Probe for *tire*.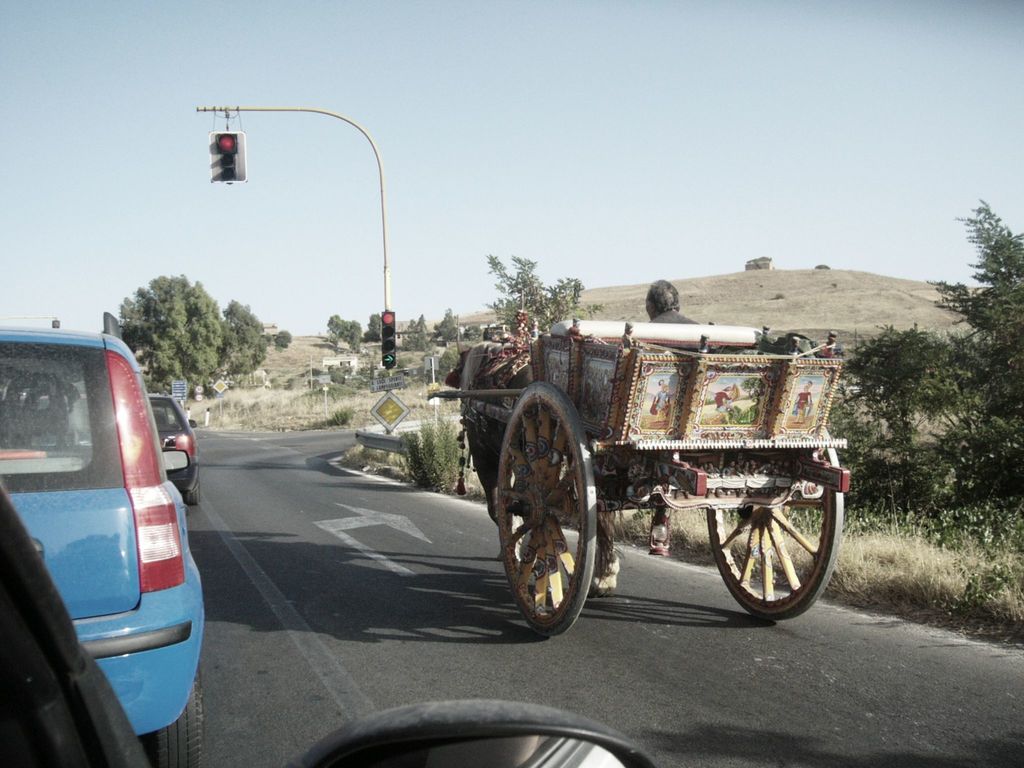
Probe result: box=[182, 471, 200, 503].
